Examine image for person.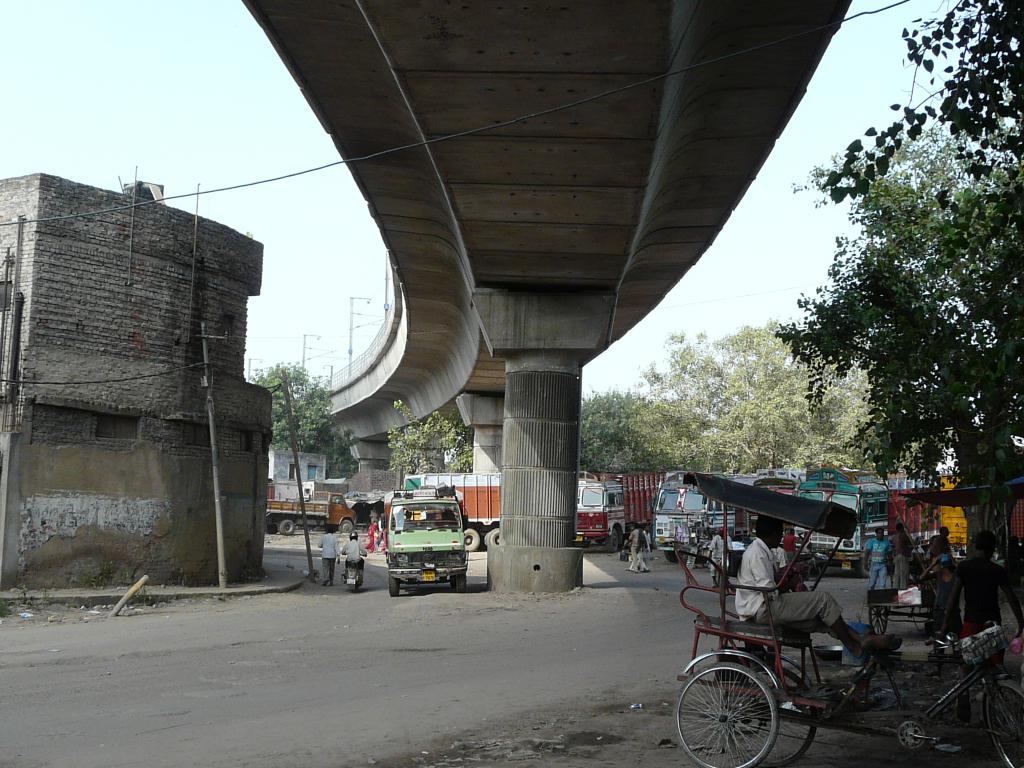
Examination result: bbox=(630, 523, 645, 581).
